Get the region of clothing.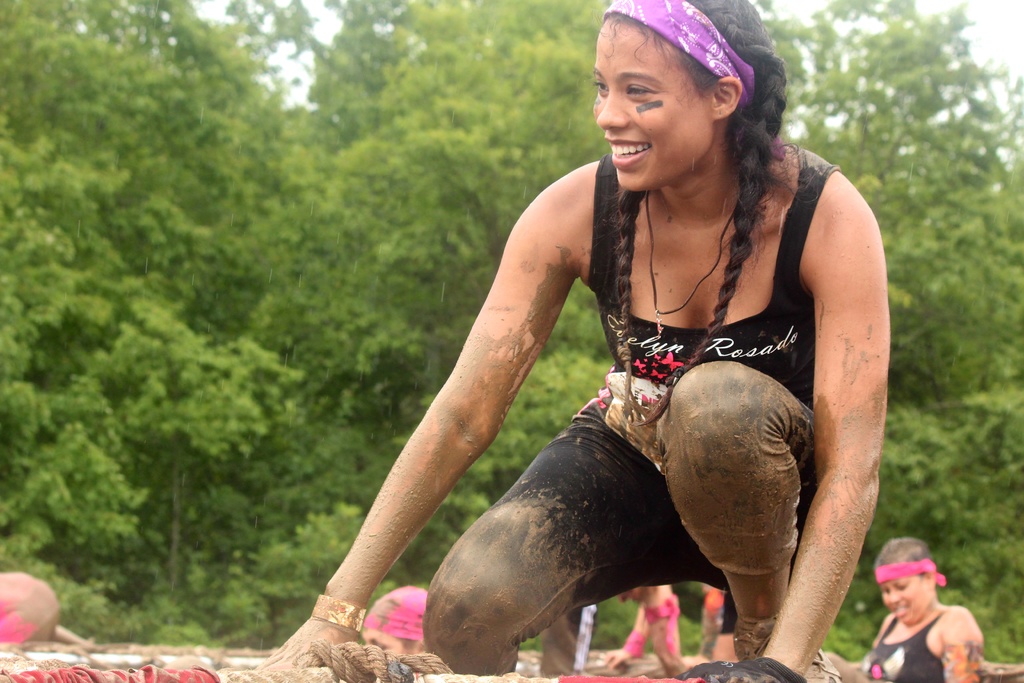
[left=464, top=163, right=867, bottom=626].
